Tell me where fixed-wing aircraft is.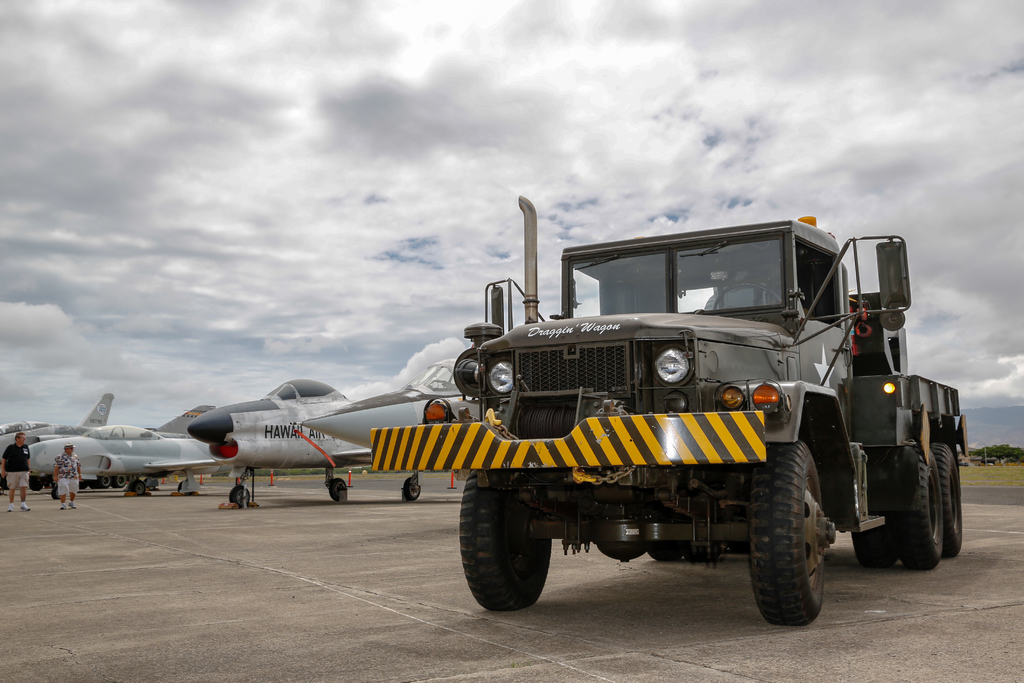
fixed-wing aircraft is at [152, 399, 210, 436].
